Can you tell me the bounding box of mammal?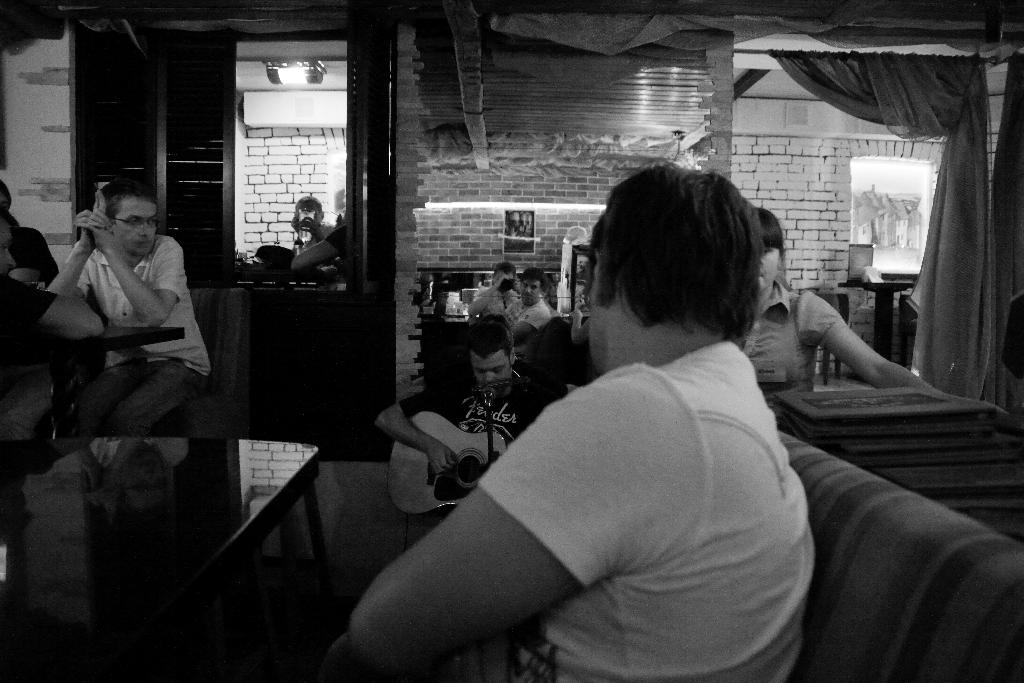
{"x1": 470, "y1": 258, "x2": 521, "y2": 320}.
